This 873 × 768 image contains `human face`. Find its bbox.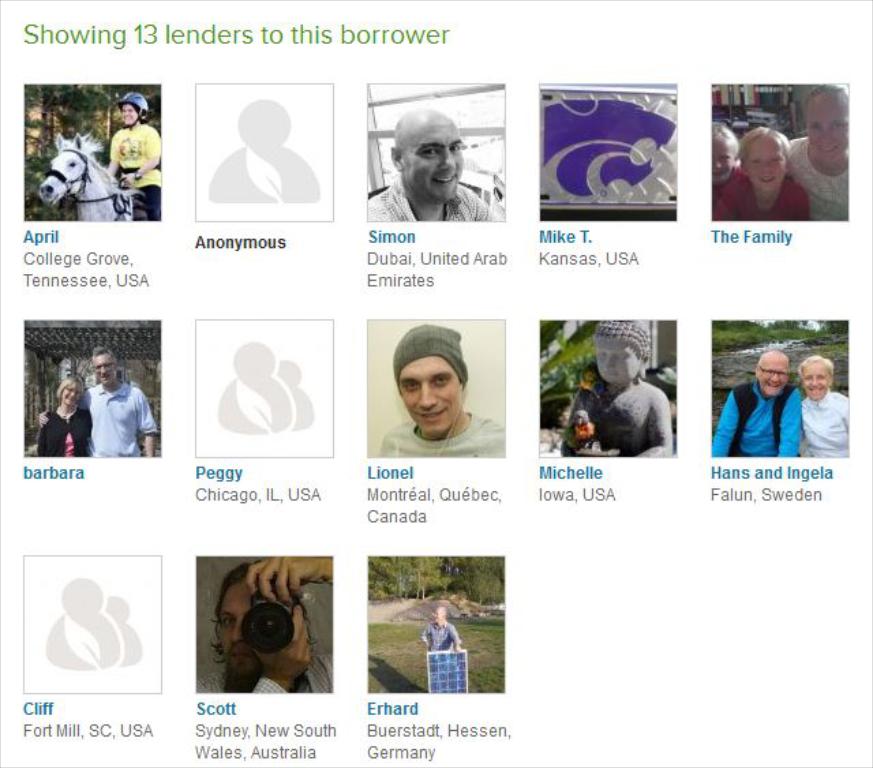
box(758, 353, 787, 397).
